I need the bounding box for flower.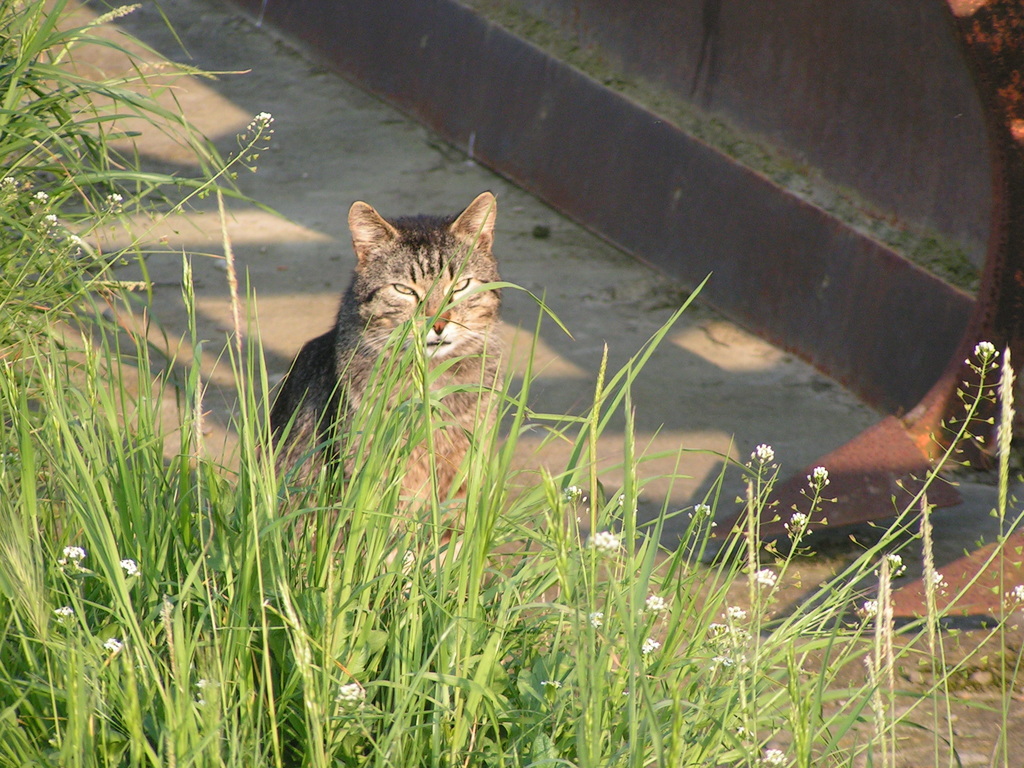
Here it is: [left=111, top=191, right=123, bottom=200].
